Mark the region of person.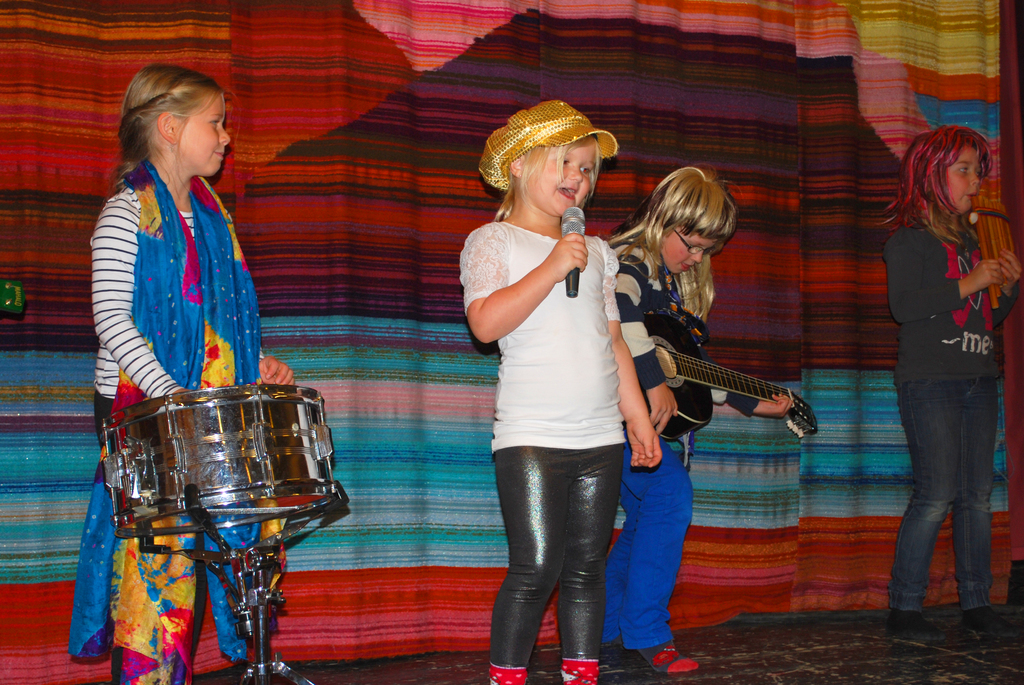
Region: [left=605, top=166, right=795, bottom=675].
